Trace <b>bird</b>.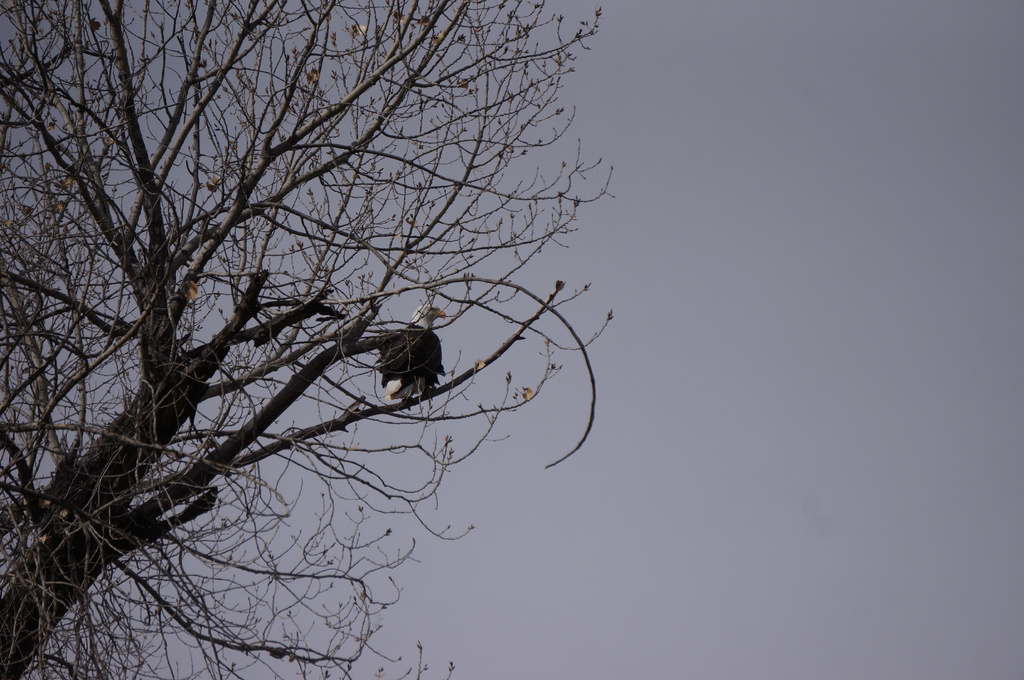
Traced to rect(348, 325, 442, 402).
